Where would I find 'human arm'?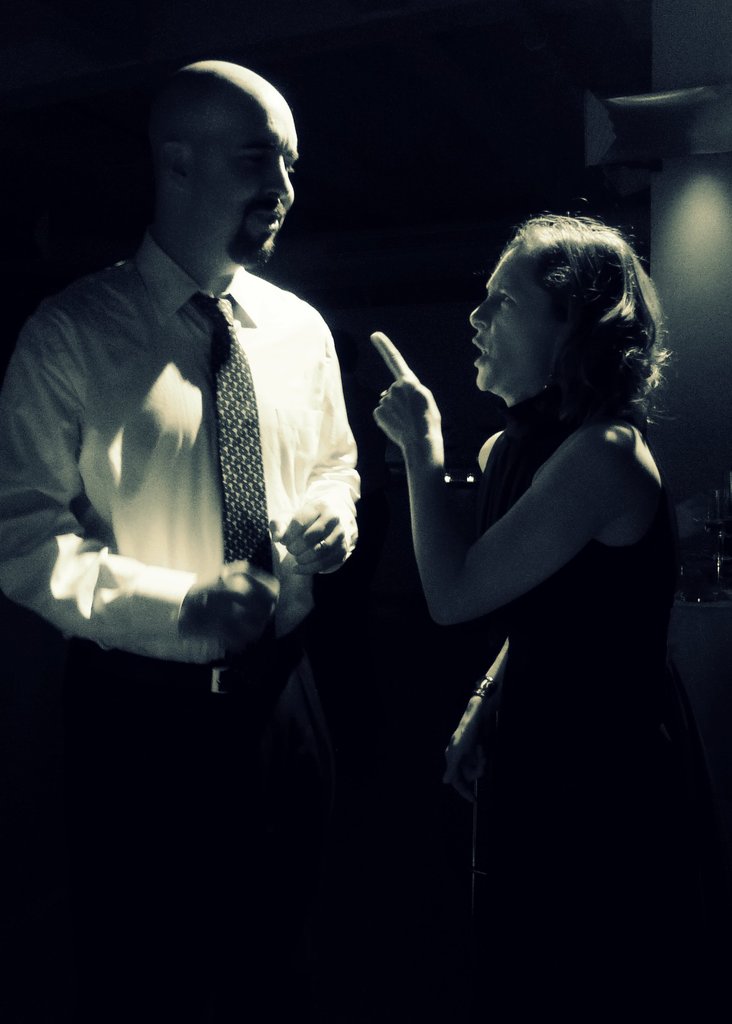
At region(281, 311, 384, 582).
